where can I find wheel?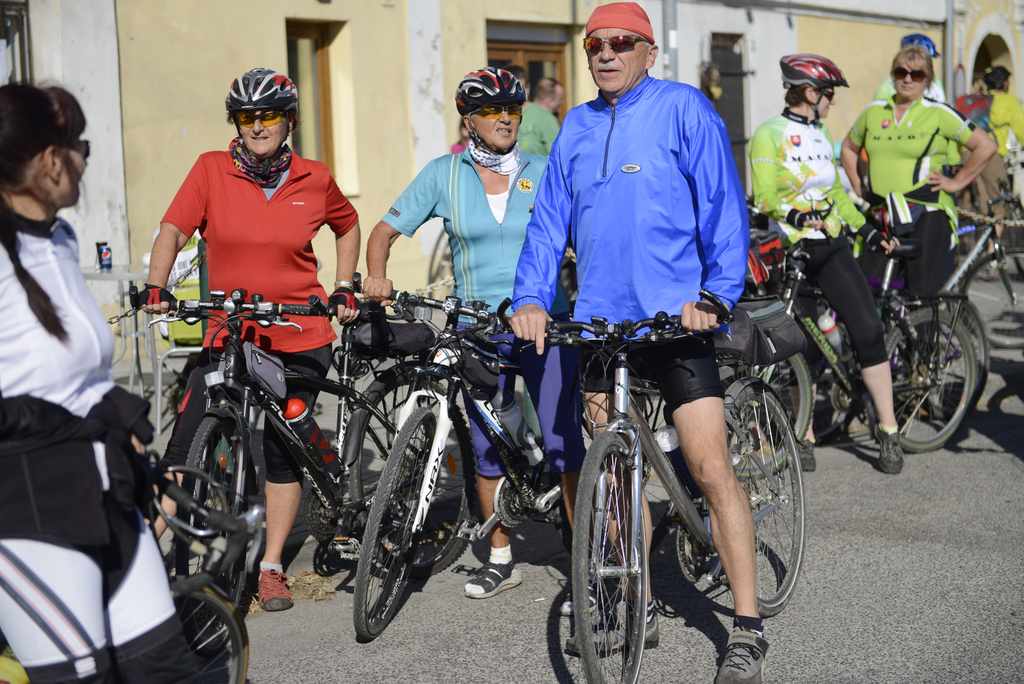
You can find it at 168 592 250 683.
